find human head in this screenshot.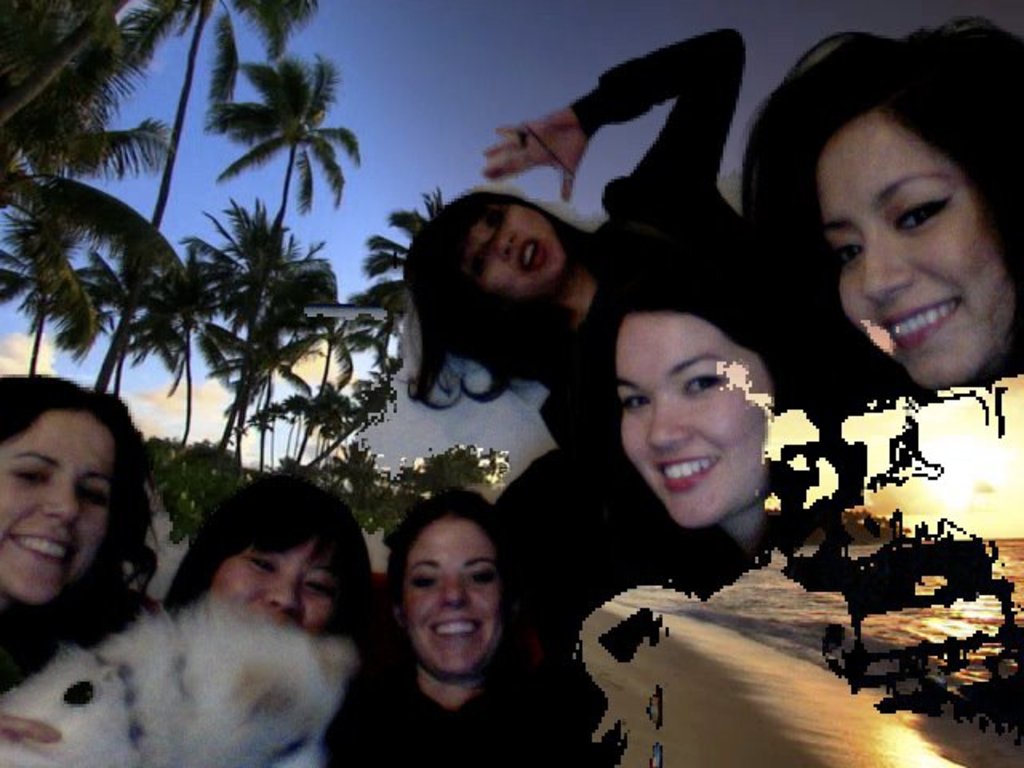
The bounding box for human head is <box>192,472,373,637</box>.
